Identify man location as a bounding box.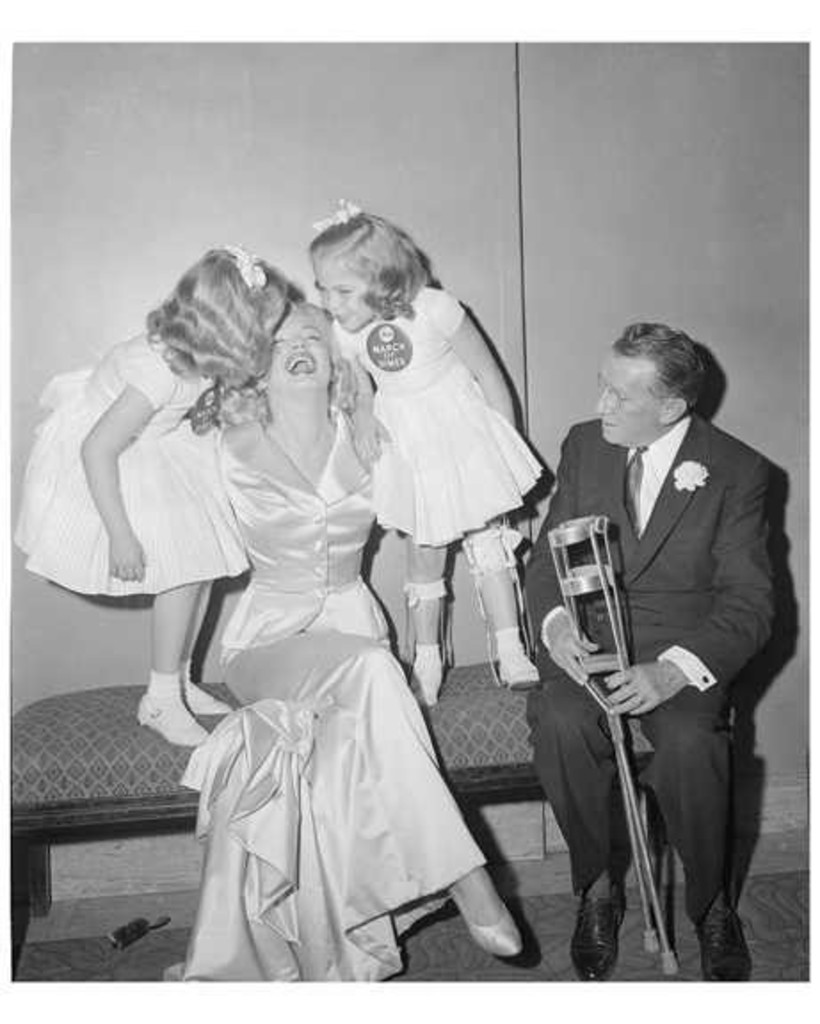
519 324 776 985.
